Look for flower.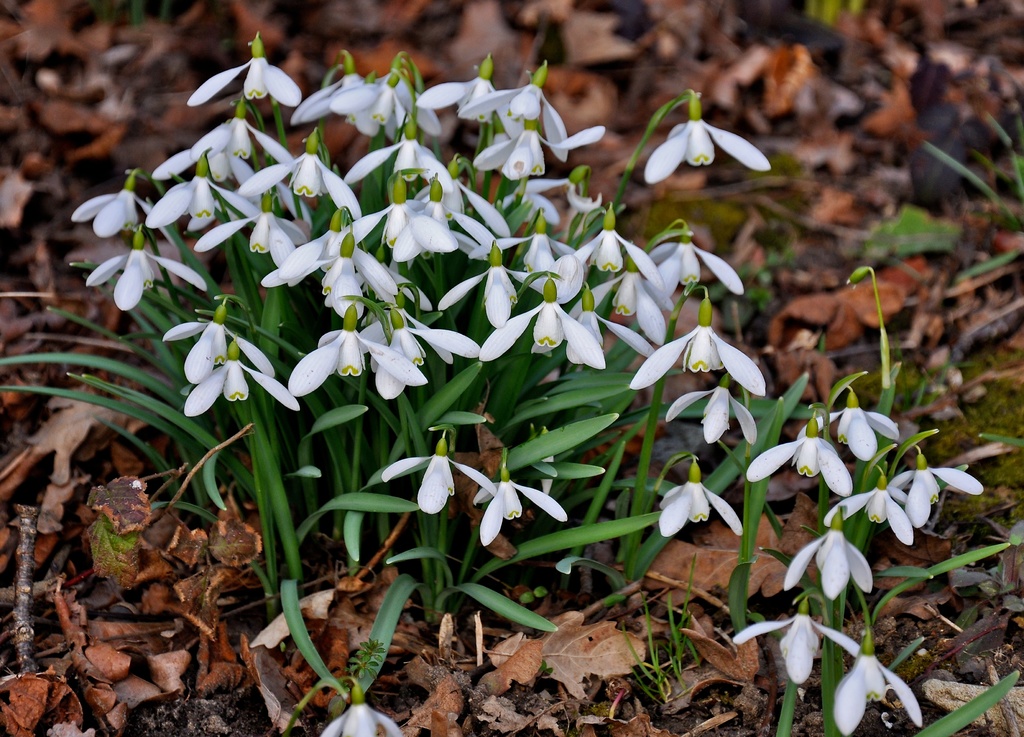
Found: 659,456,745,540.
